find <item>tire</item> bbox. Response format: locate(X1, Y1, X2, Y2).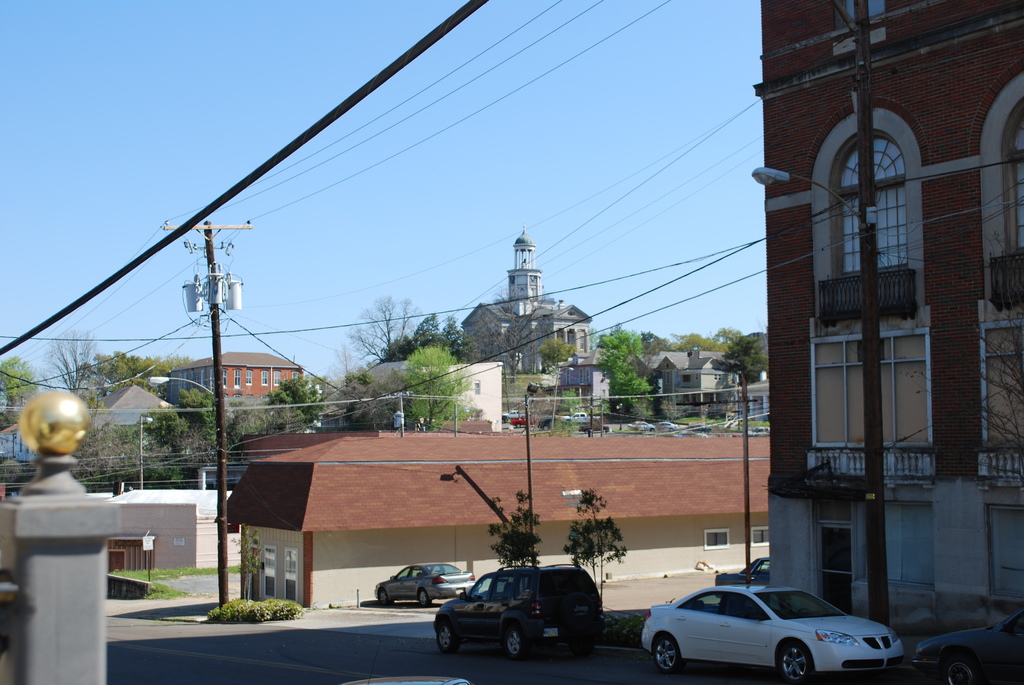
locate(417, 586, 431, 610).
